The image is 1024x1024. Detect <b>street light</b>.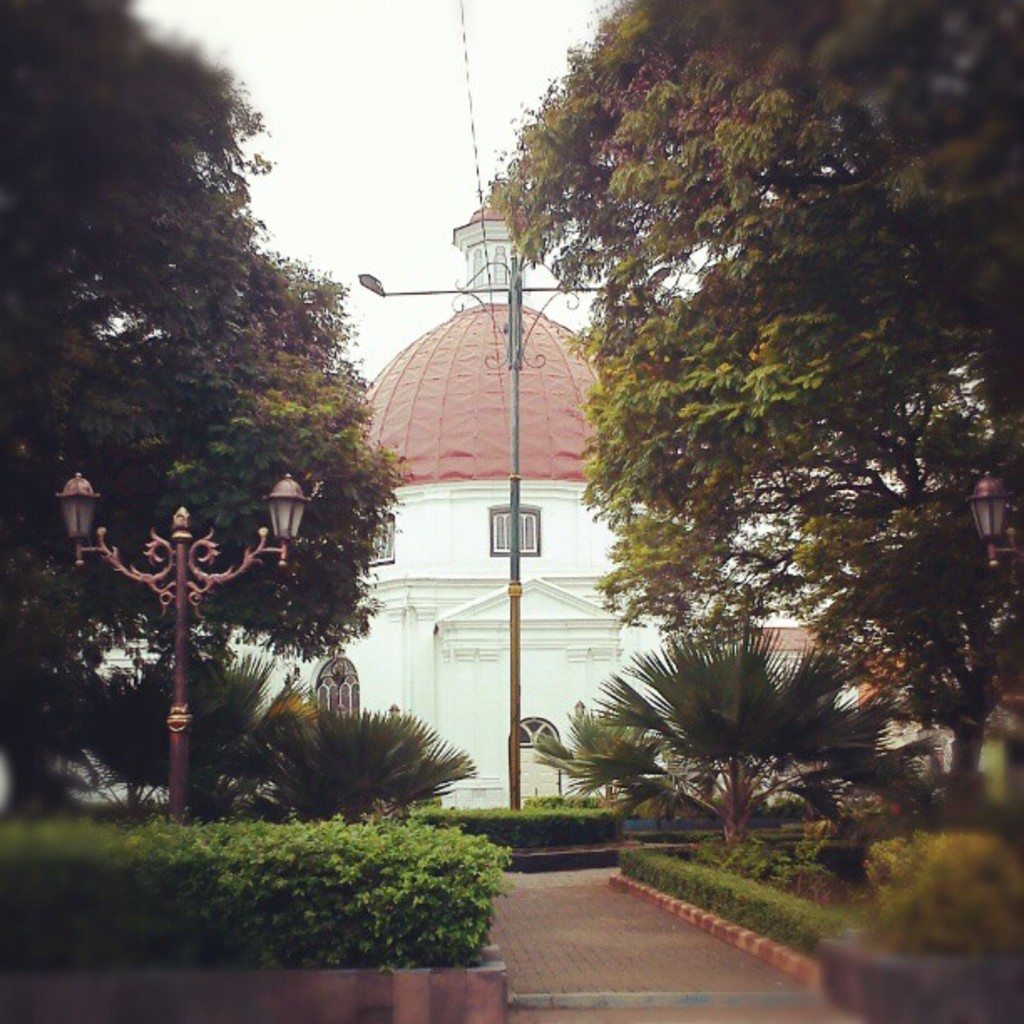
Detection: locate(355, 264, 627, 823).
